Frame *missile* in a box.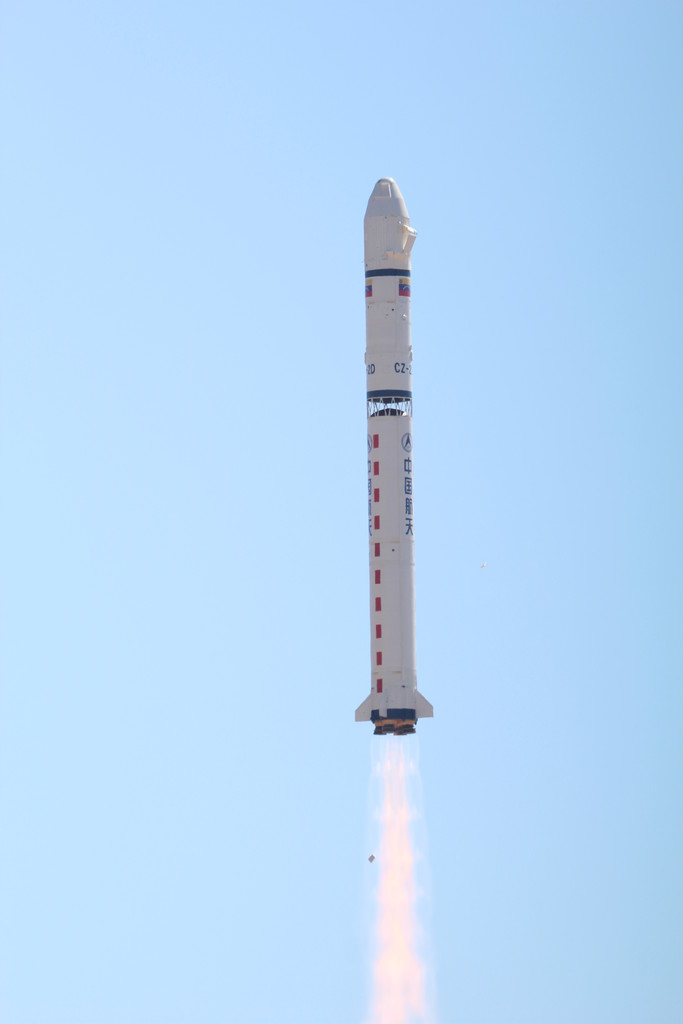
(x1=335, y1=136, x2=461, y2=853).
